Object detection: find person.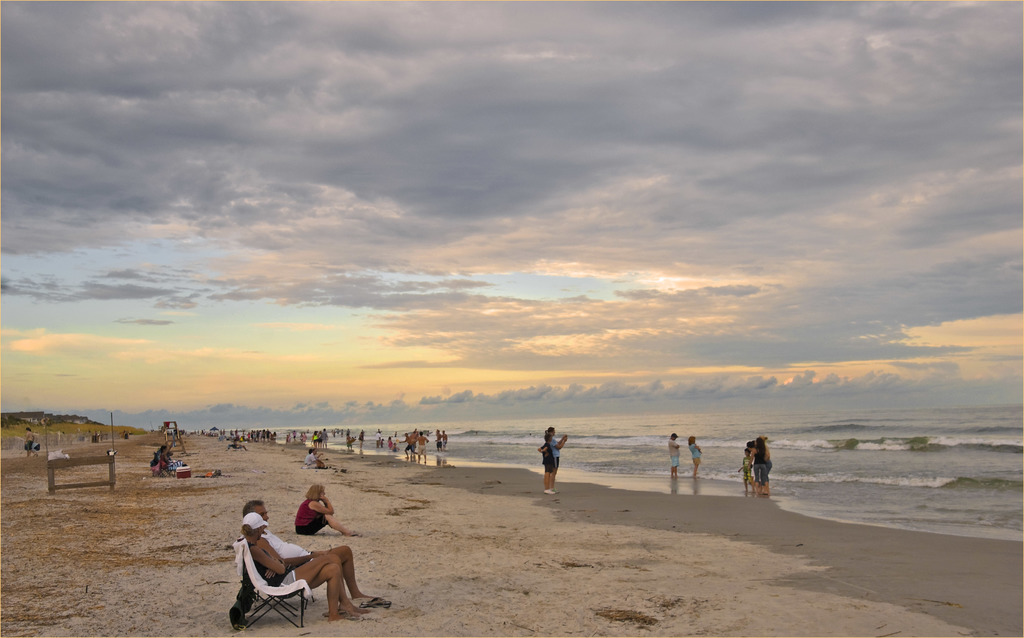
crop(398, 432, 416, 460).
